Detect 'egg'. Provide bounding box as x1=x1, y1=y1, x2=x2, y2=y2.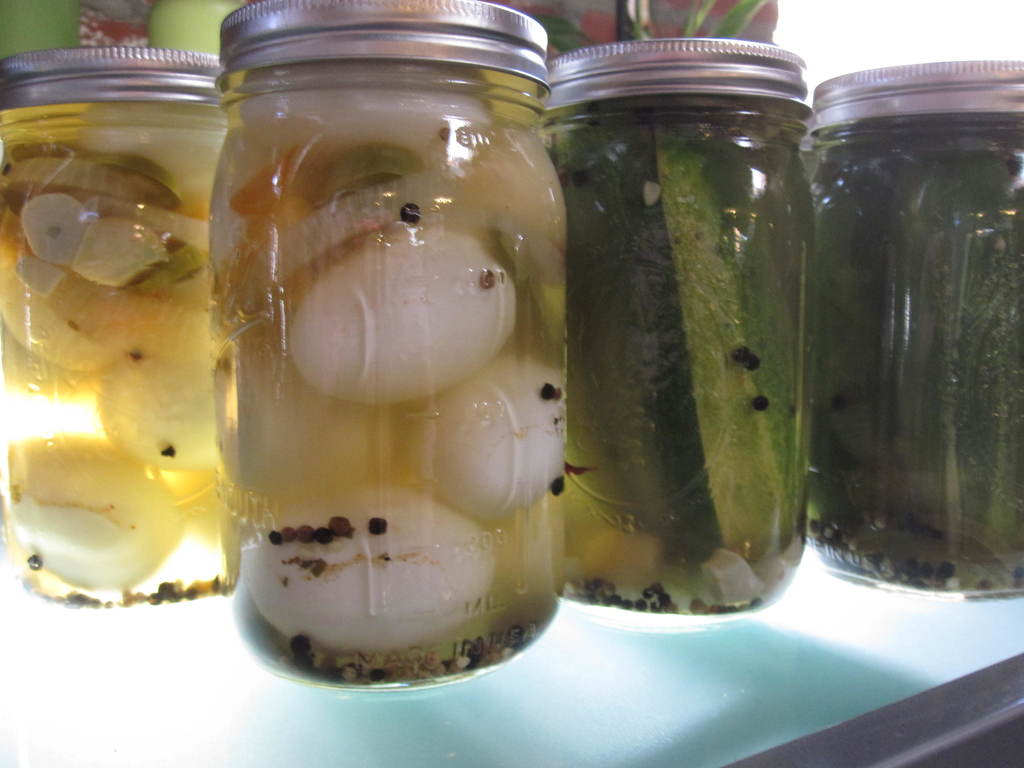
x1=247, y1=487, x2=497, y2=651.
